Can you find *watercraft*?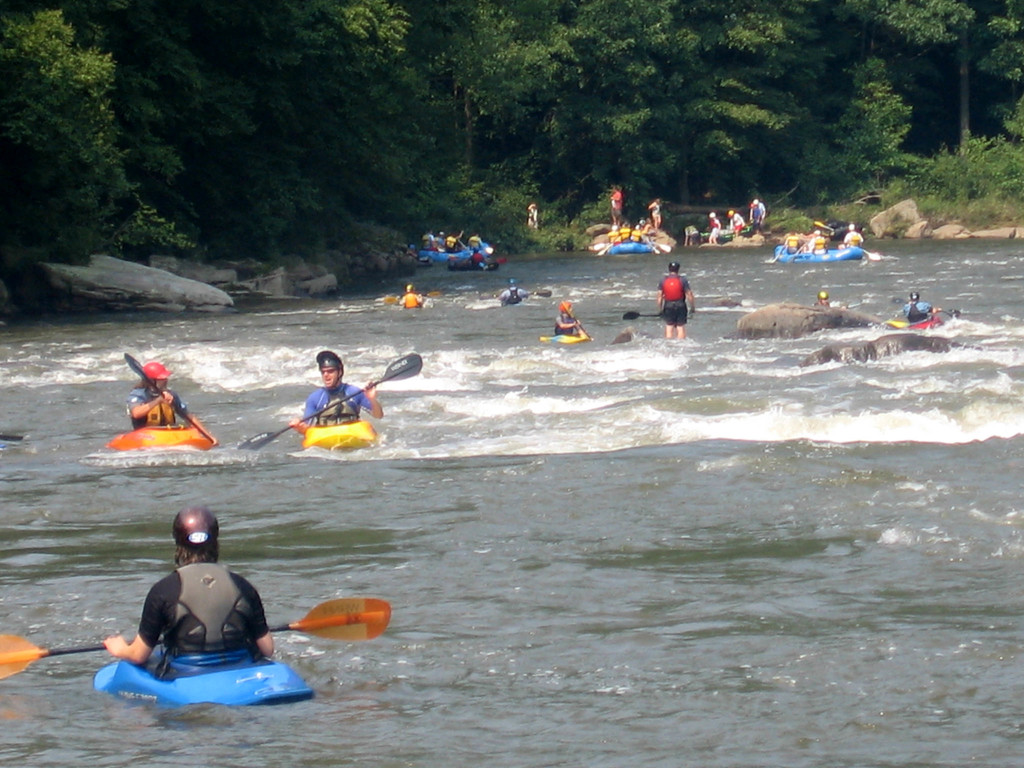
Yes, bounding box: detection(90, 643, 314, 704).
